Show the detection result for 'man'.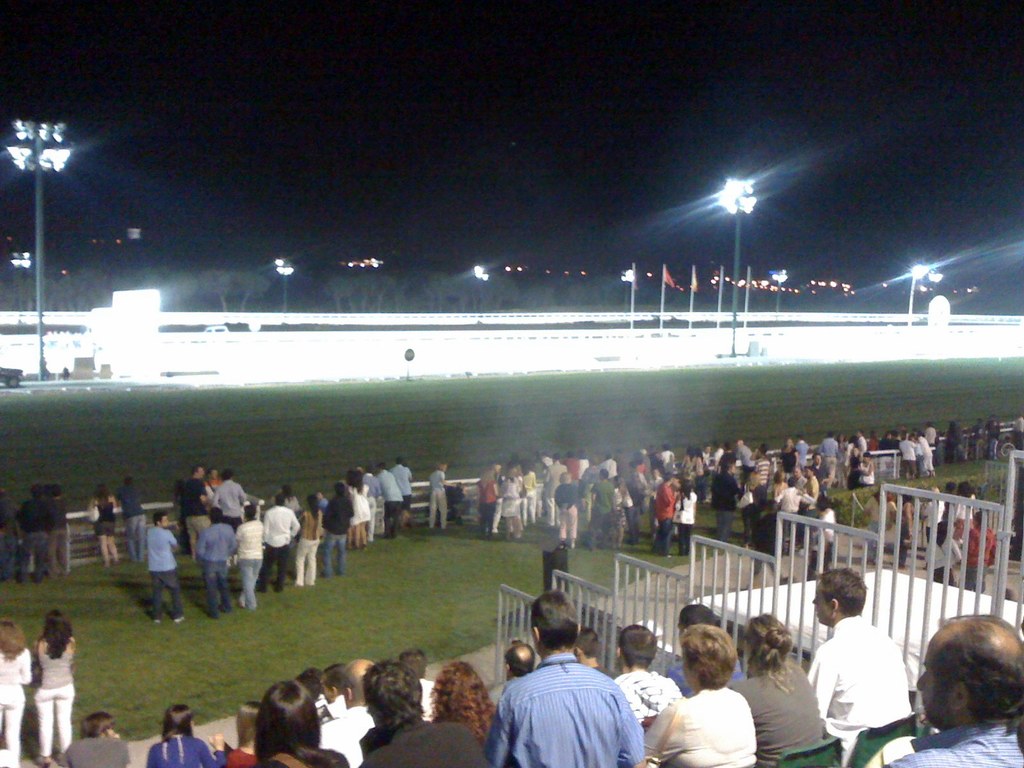
(660, 602, 744, 696).
